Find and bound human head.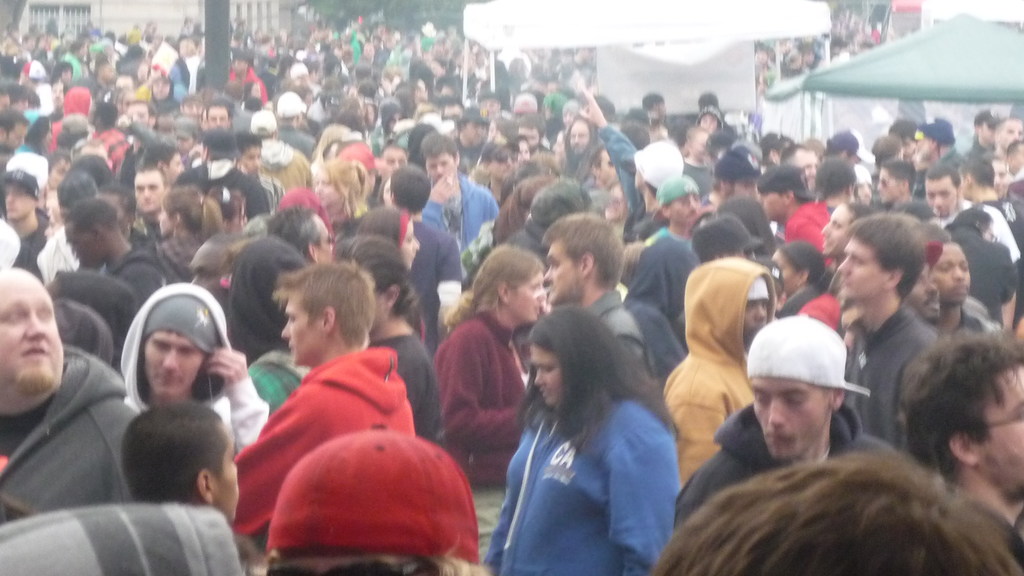
Bound: crop(815, 159, 860, 201).
